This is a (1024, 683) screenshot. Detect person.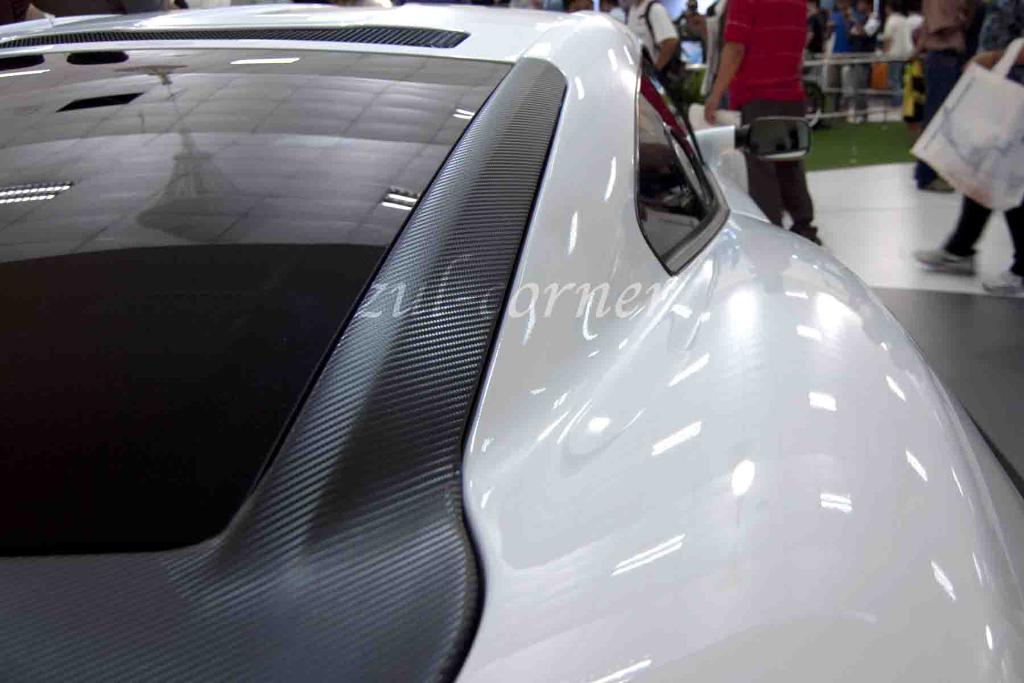
<bbox>879, 0, 918, 106</bbox>.
